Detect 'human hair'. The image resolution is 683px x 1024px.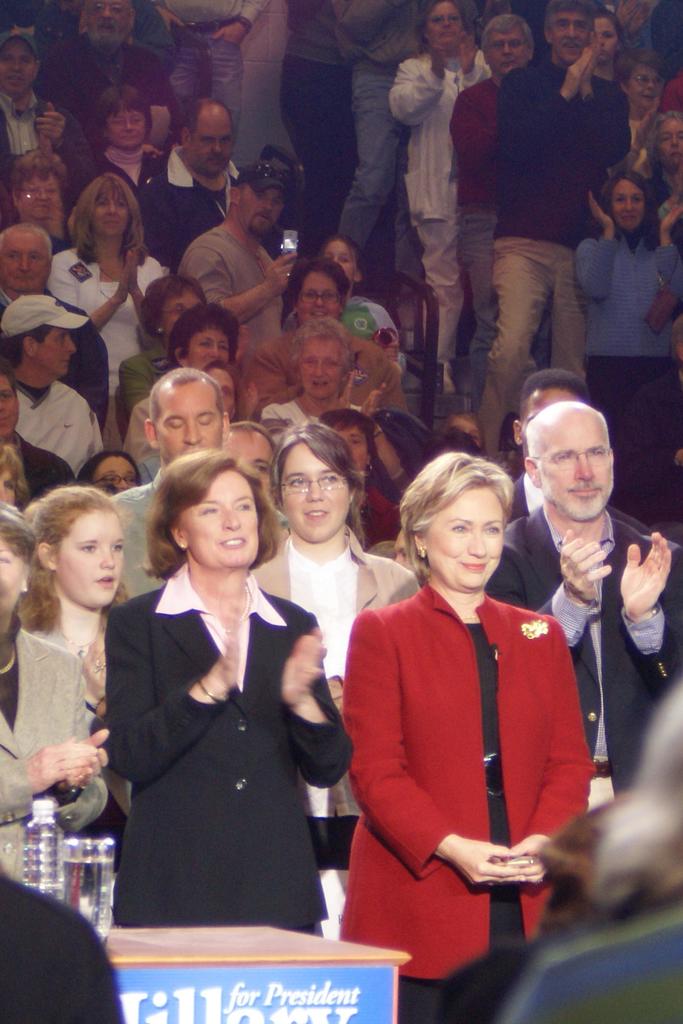
(238,182,246,195).
